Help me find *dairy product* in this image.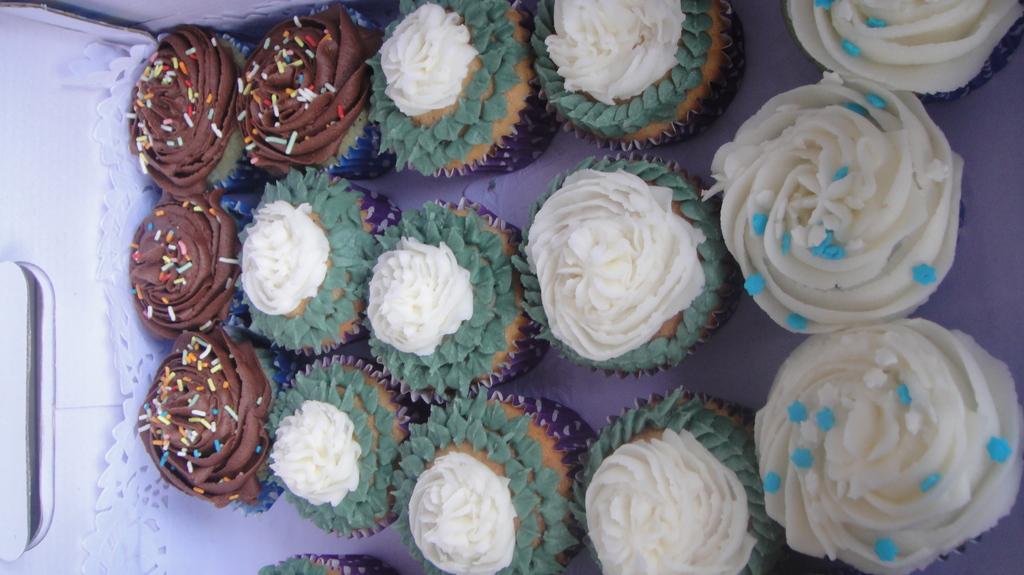
Found it: Rect(214, 164, 404, 352).
